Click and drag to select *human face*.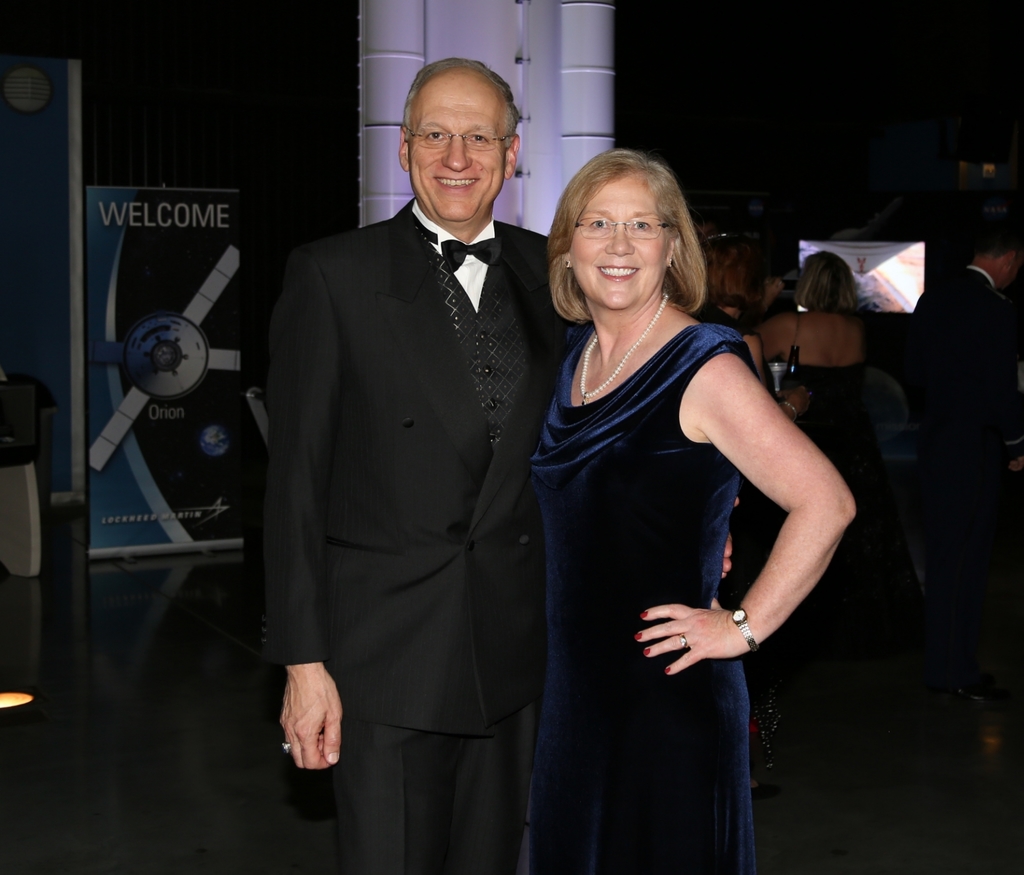
Selection: box=[412, 74, 509, 226].
